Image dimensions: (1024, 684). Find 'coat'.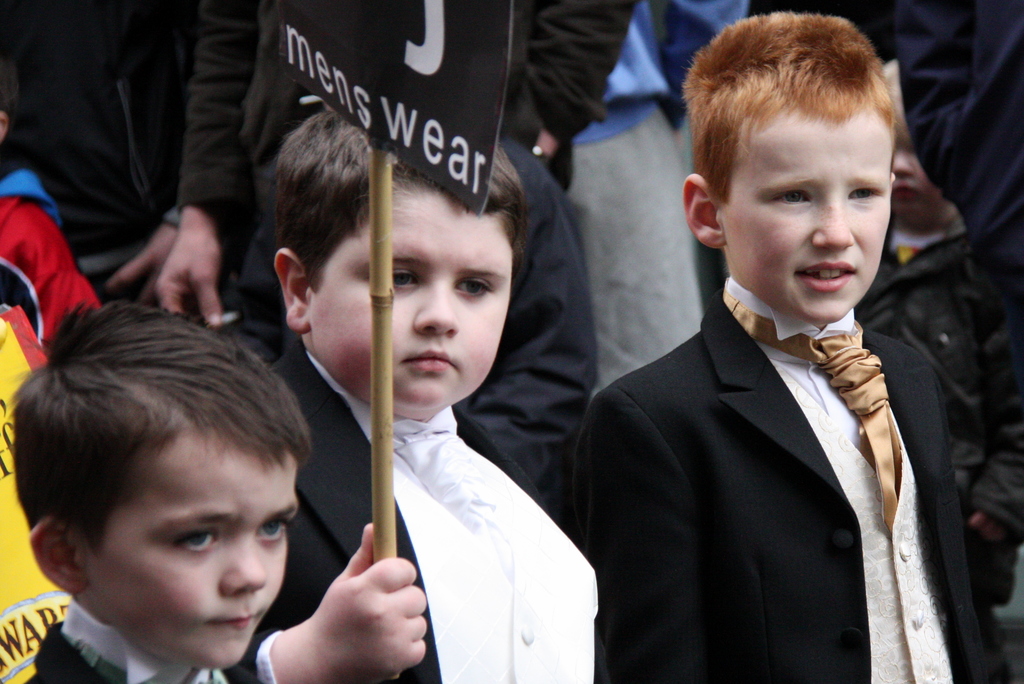
detection(252, 360, 613, 683).
